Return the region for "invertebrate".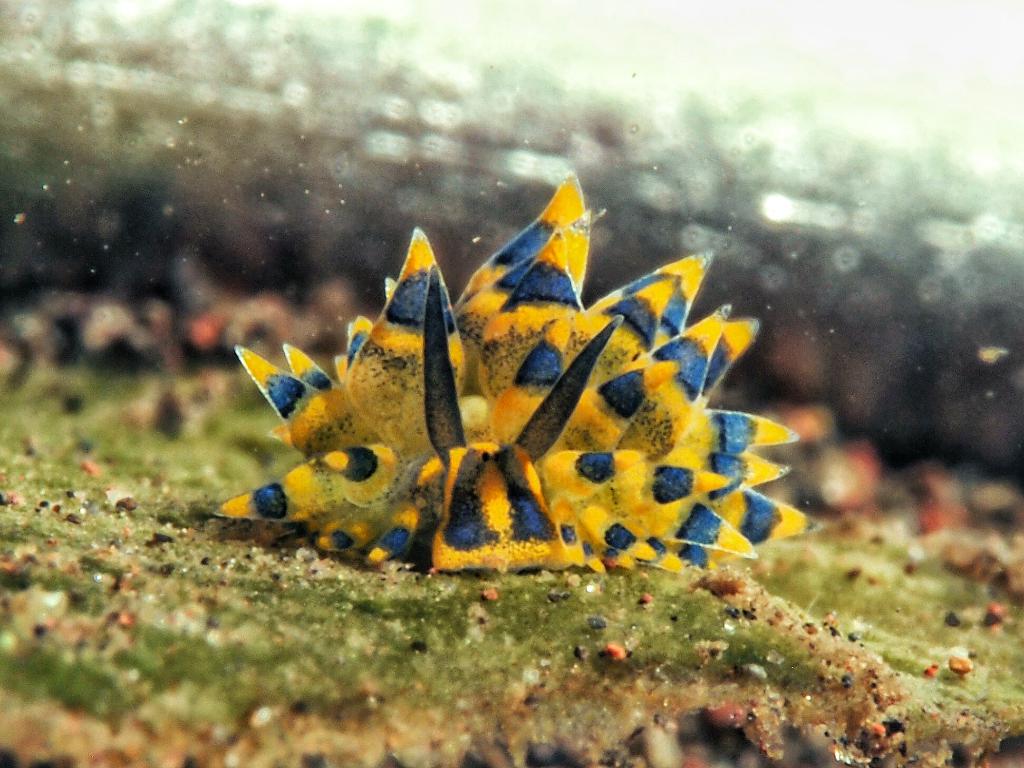
locate(209, 167, 821, 570).
